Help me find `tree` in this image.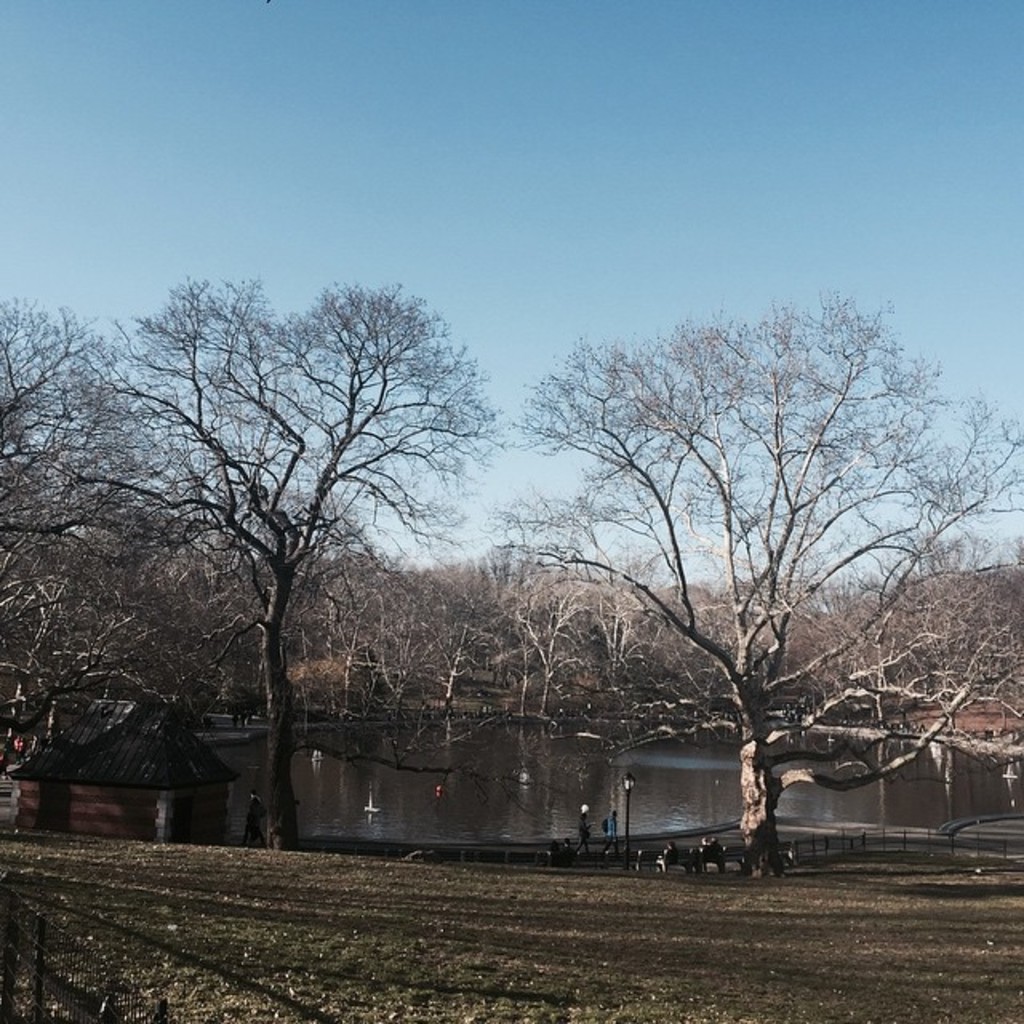
Found it: 56/277/493/851.
